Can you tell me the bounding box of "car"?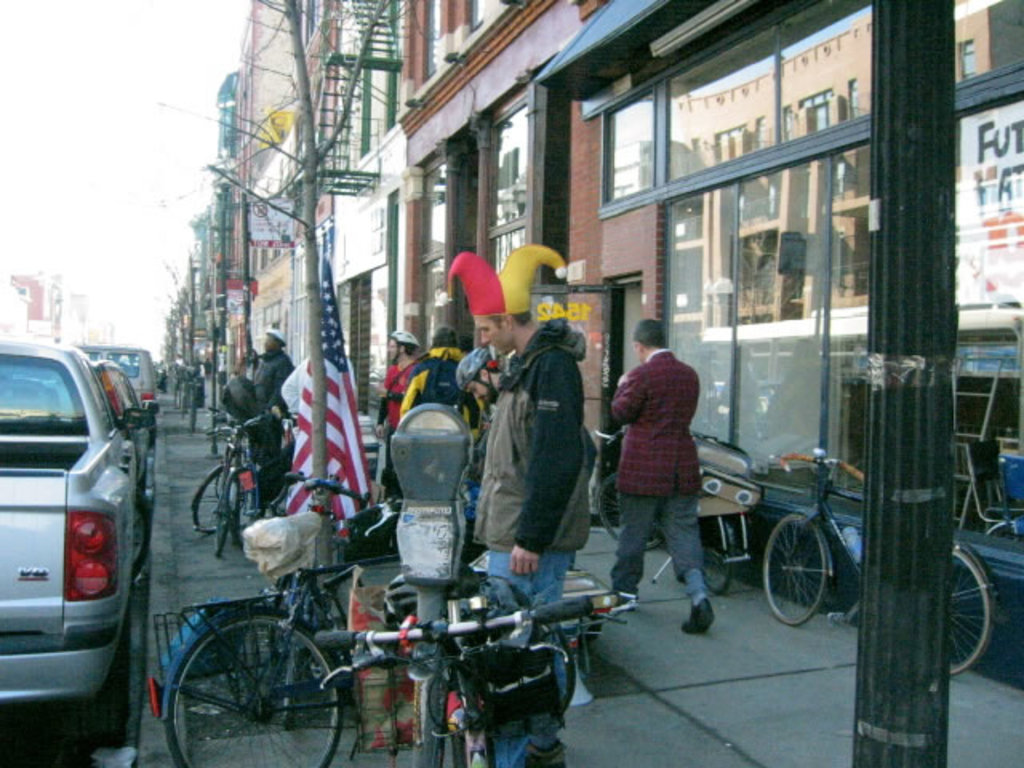
[left=93, top=341, right=157, bottom=422].
